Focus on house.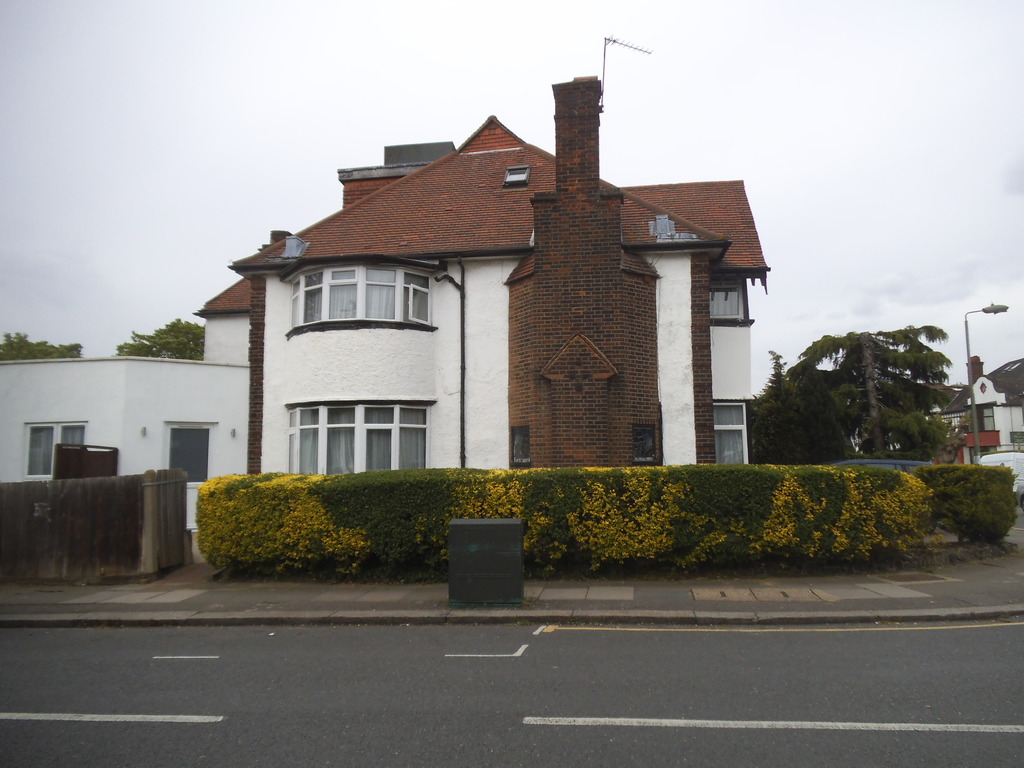
Focused at region(212, 65, 776, 536).
